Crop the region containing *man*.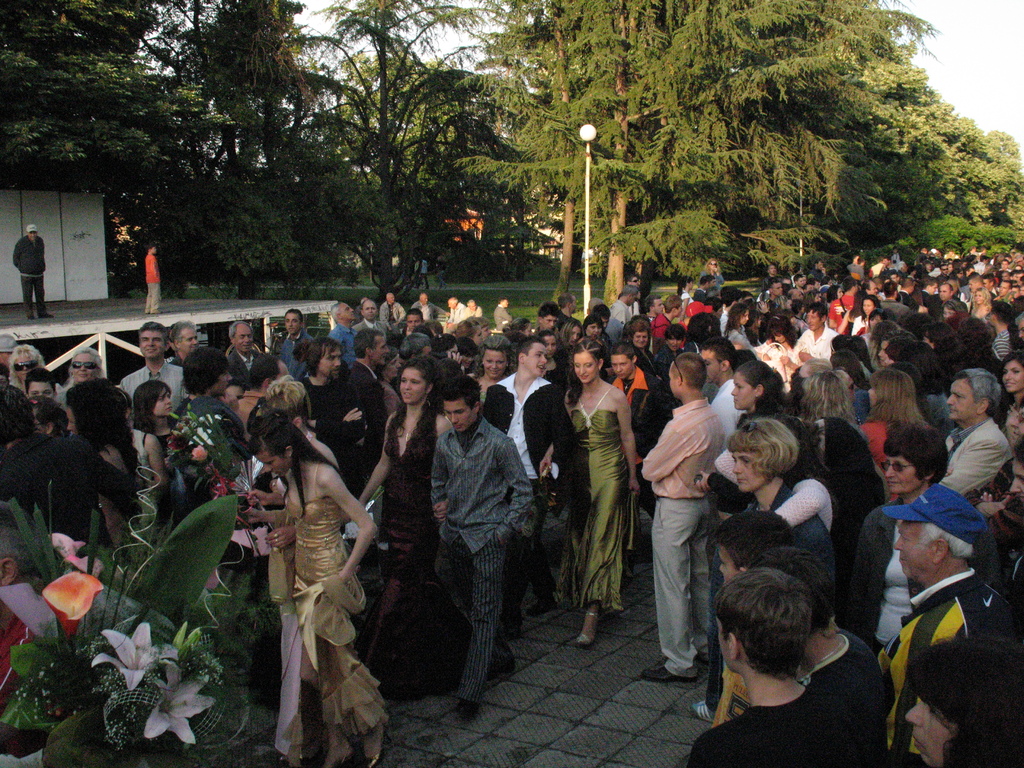
Crop region: detection(645, 295, 664, 333).
